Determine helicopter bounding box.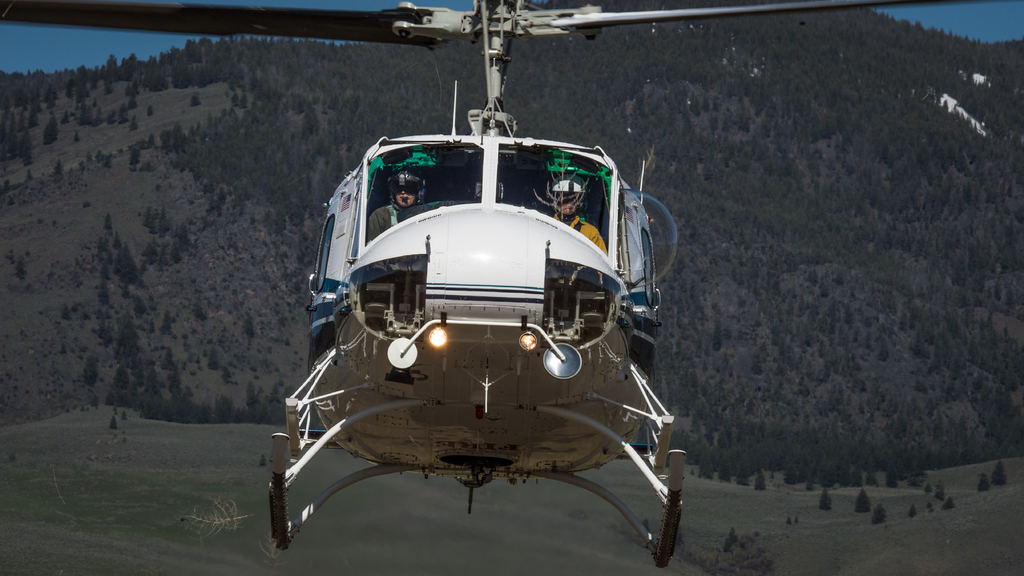
Determined: bbox(0, 0, 1023, 568).
